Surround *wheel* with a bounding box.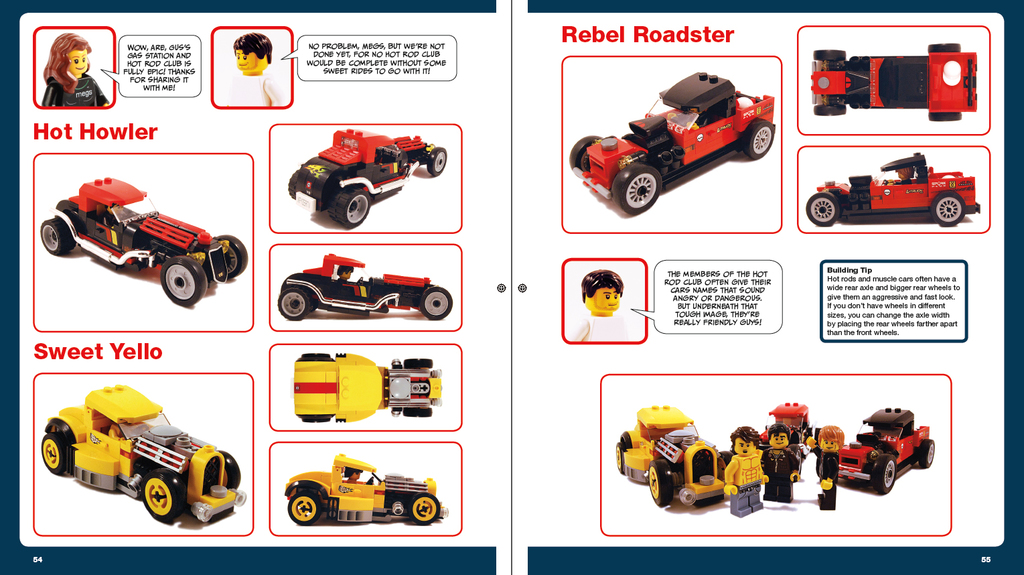
select_region(160, 257, 206, 306).
